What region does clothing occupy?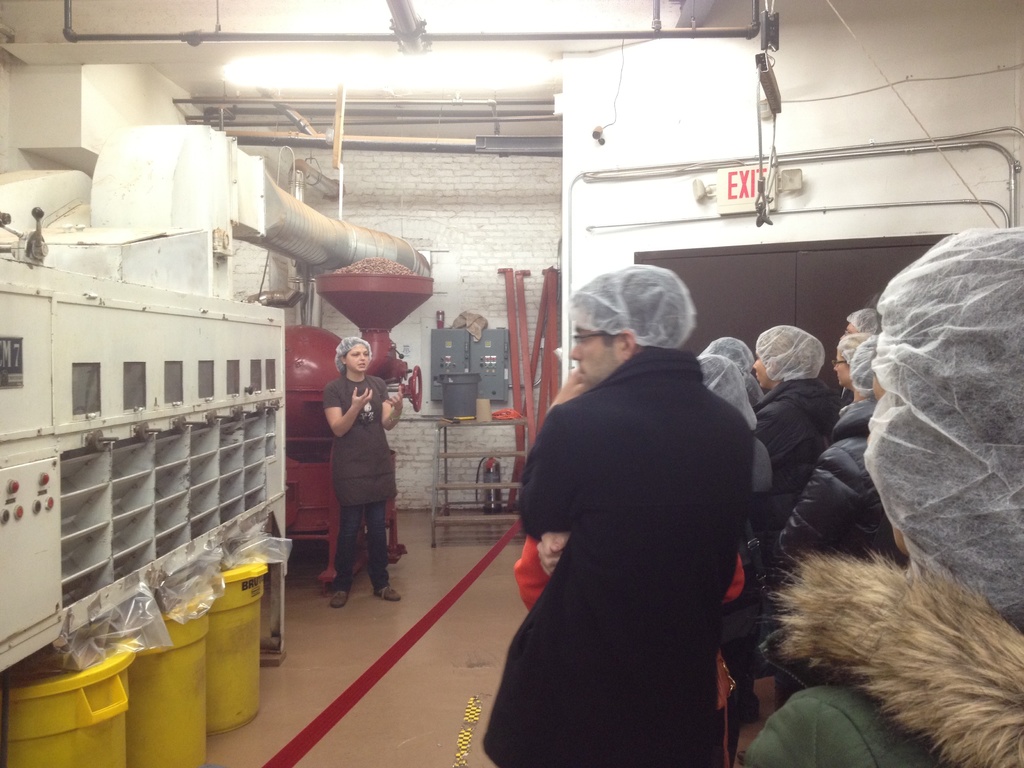
pyautogui.locateOnScreen(303, 337, 404, 589).
